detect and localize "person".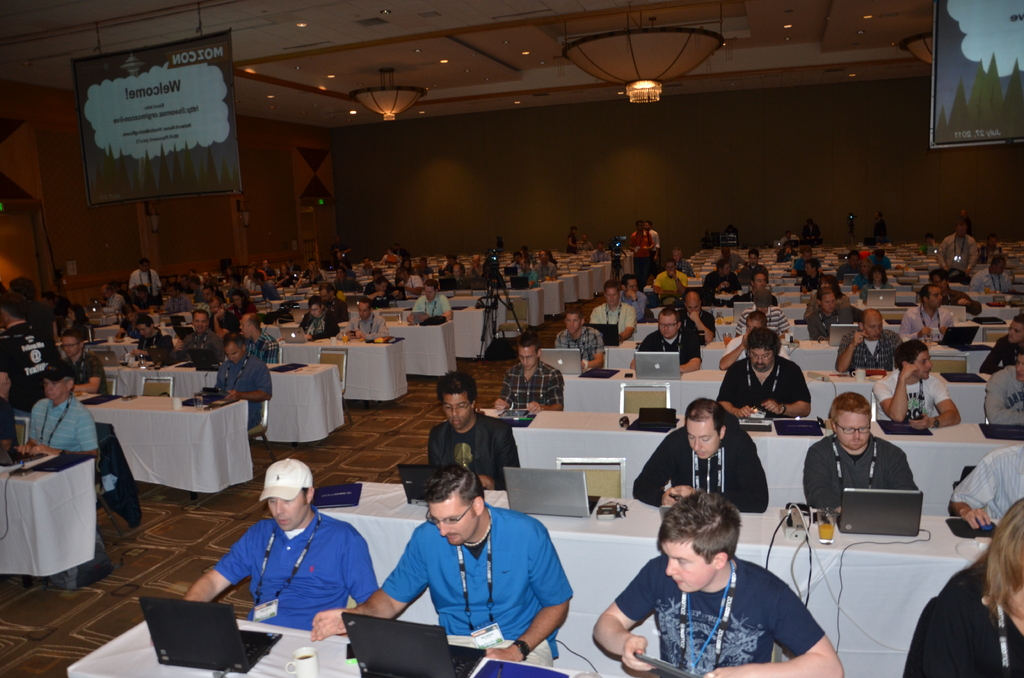
Localized at [340, 300, 387, 339].
